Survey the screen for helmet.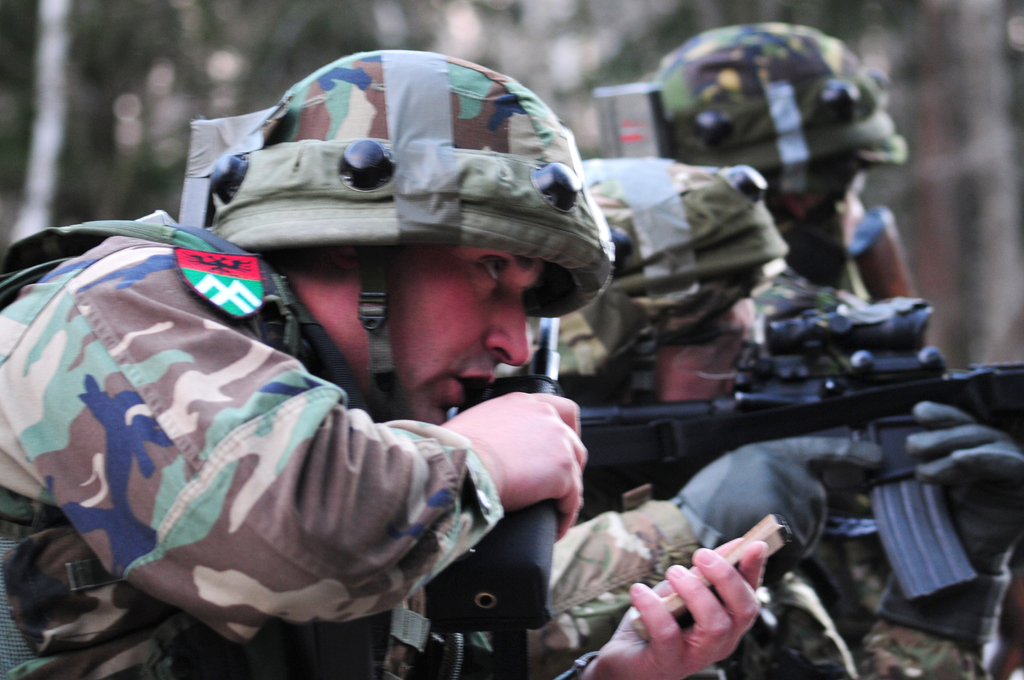
Survey found: left=193, top=59, right=627, bottom=425.
